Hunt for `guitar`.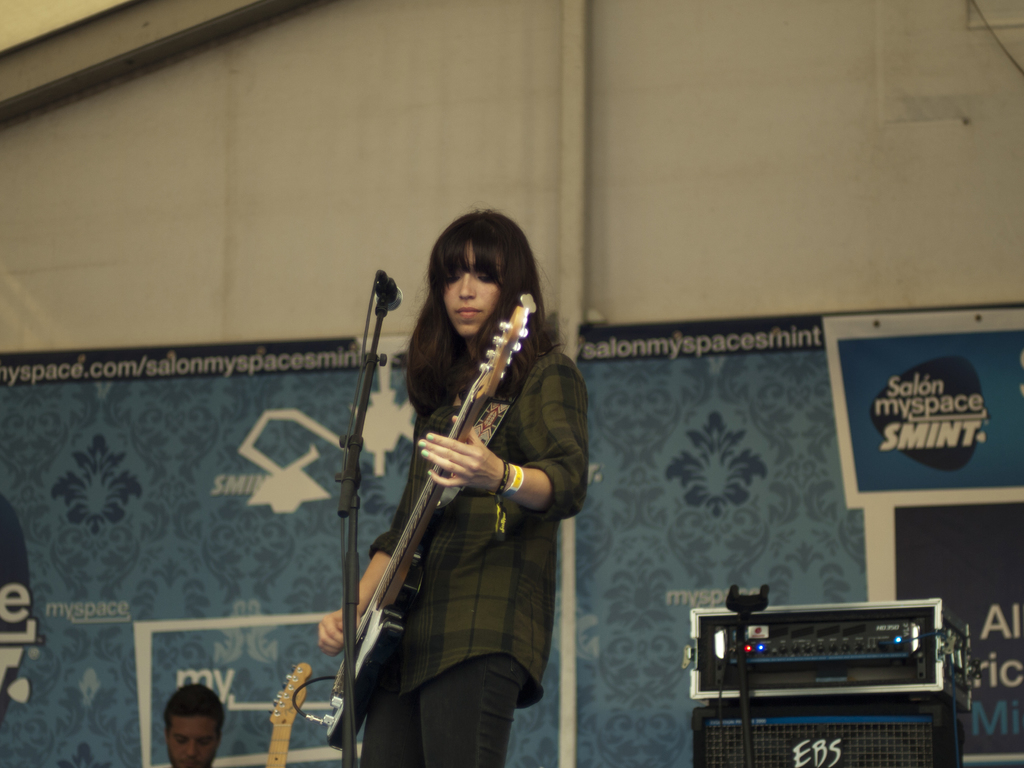
Hunted down at x1=255, y1=662, x2=312, y2=767.
